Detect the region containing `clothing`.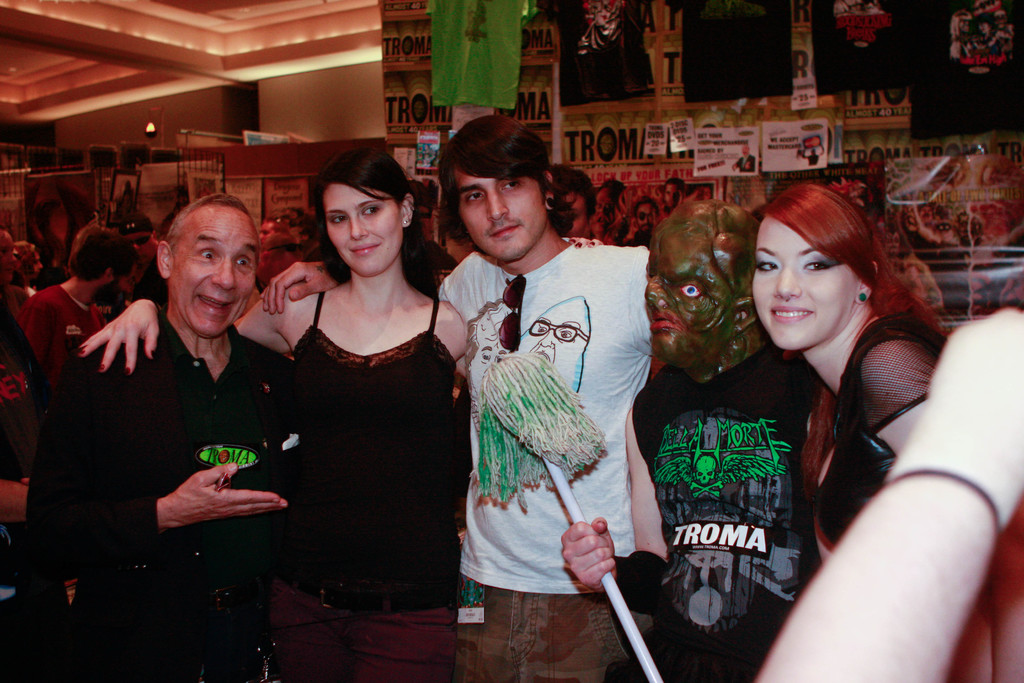
[x1=831, y1=305, x2=942, y2=555].
